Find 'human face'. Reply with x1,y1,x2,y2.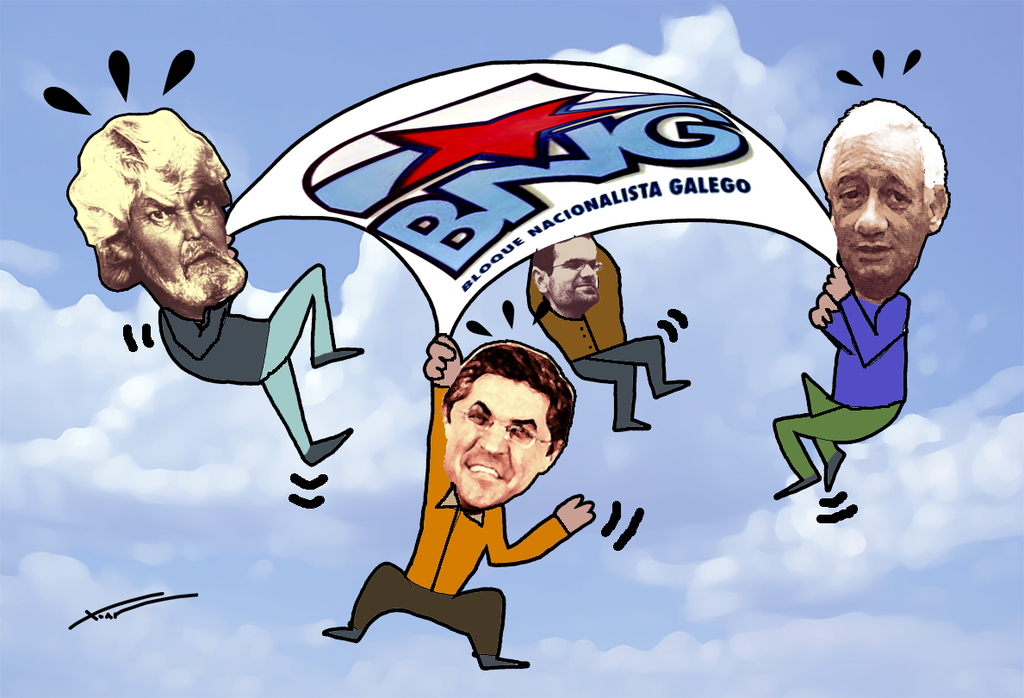
549,232,597,299.
